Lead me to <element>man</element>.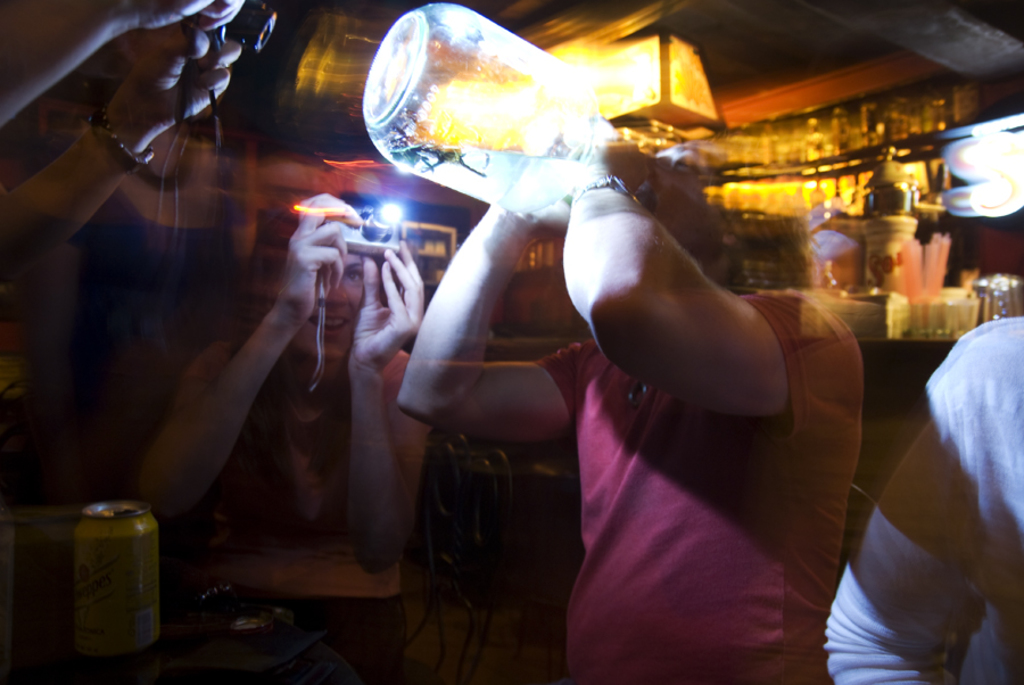
Lead to 391 137 865 684.
